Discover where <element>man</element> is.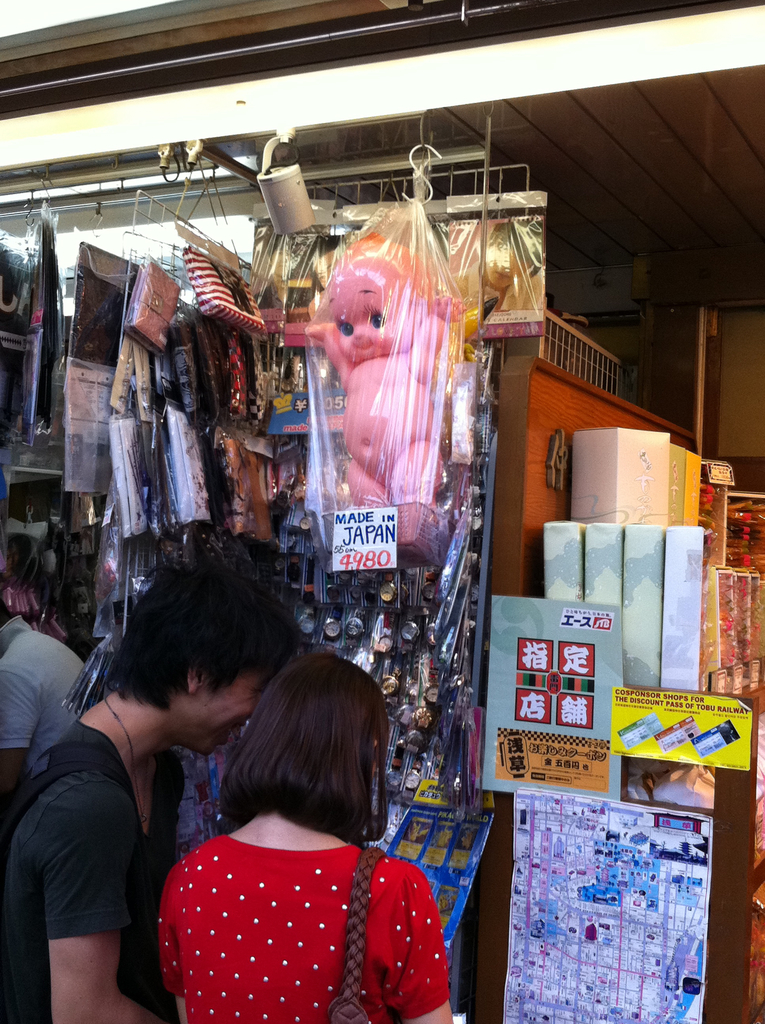
Discovered at <box>17,588,254,1009</box>.
